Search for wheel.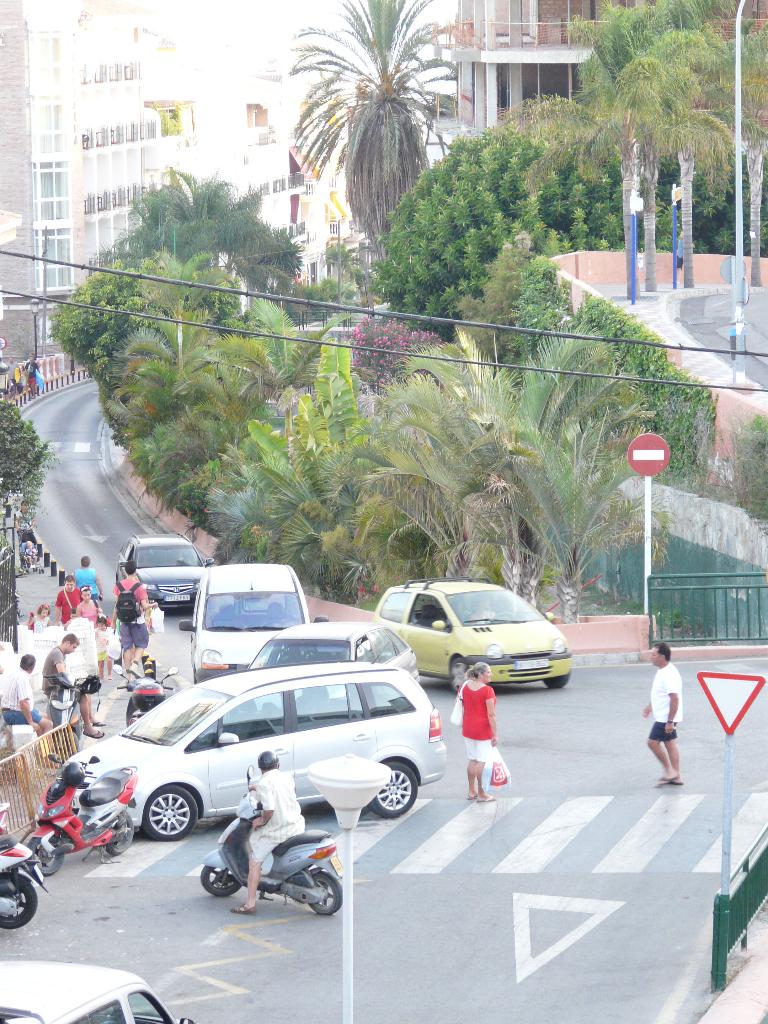
Found at bbox=[145, 786, 200, 842].
